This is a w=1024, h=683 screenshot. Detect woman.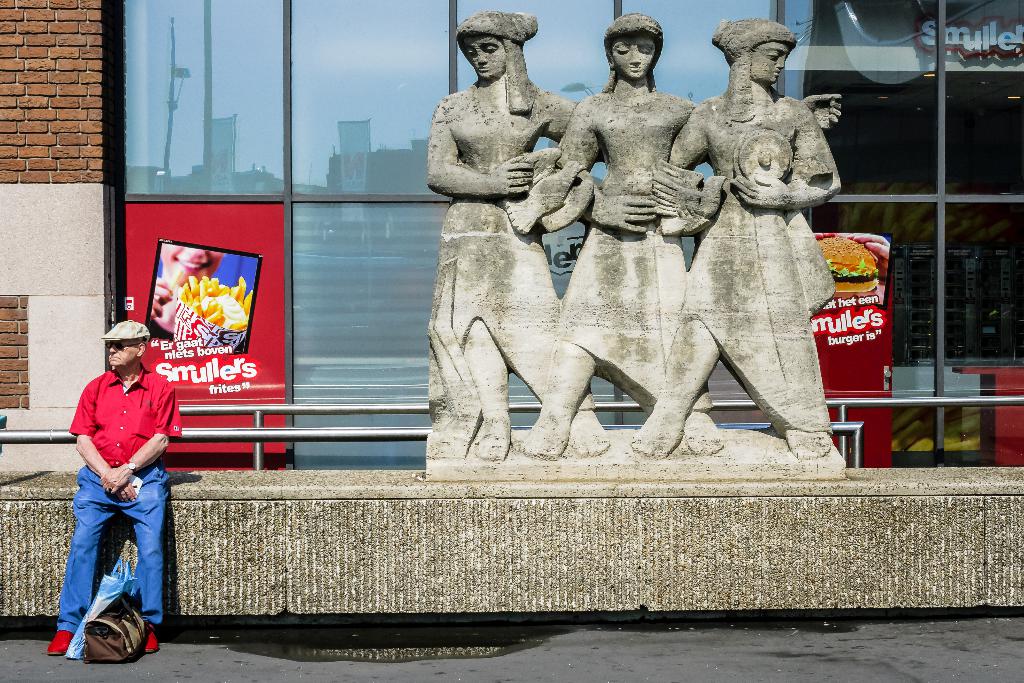
[x1=519, y1=12, x2=844, y2=458].
